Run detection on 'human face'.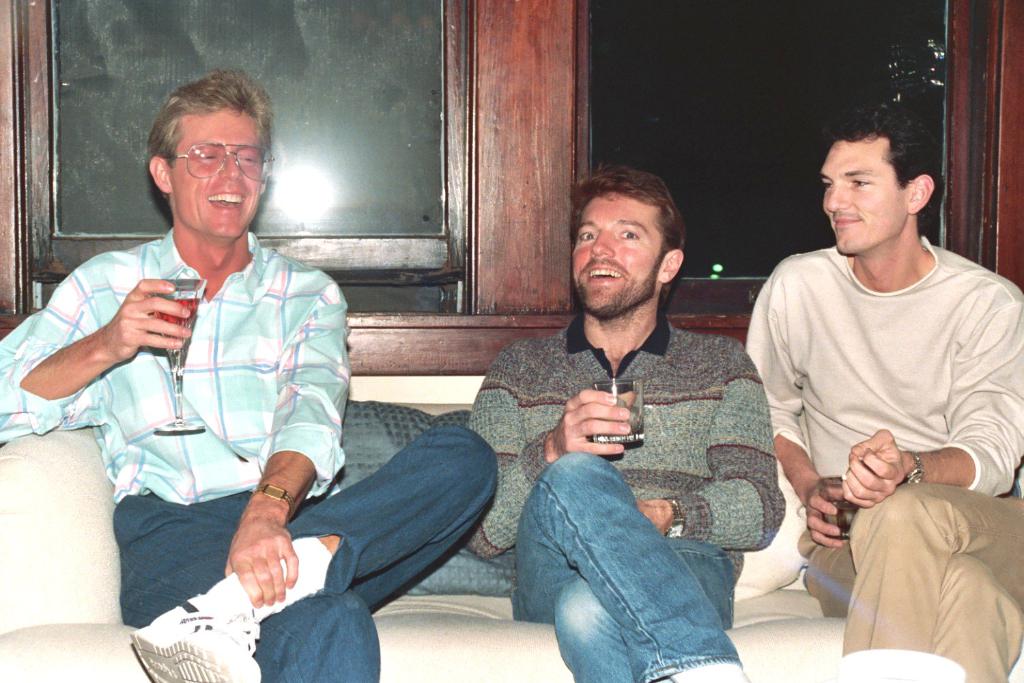
Result: detection(170, 109, 259, 232).
